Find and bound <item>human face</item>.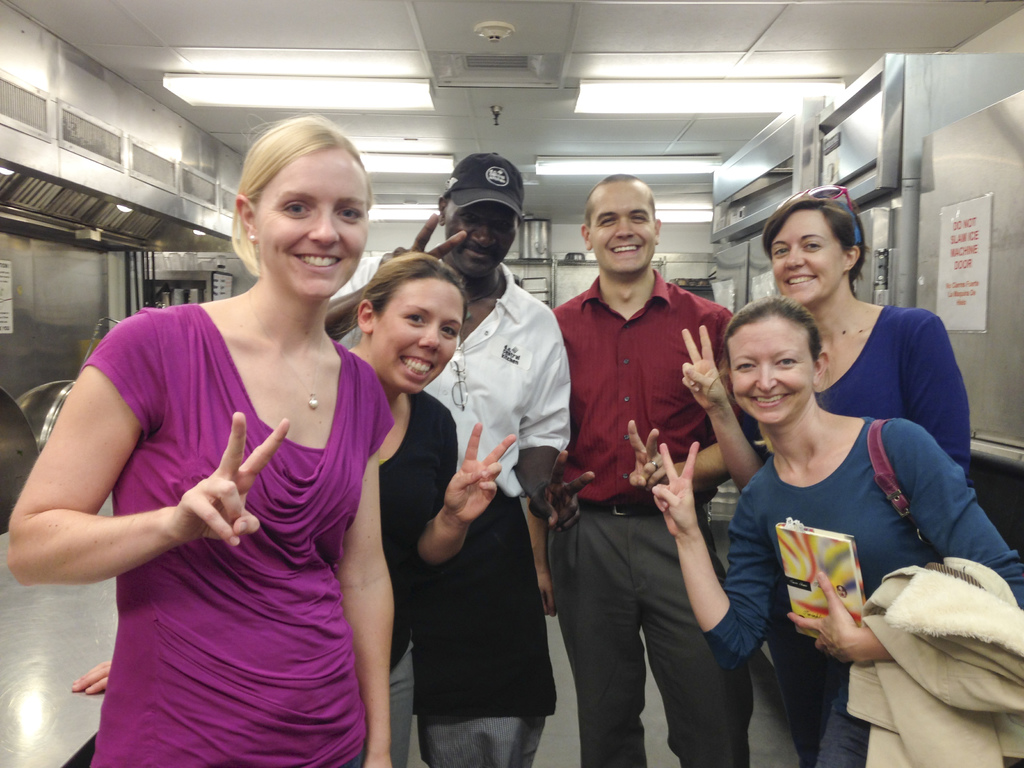
Bound: select_region(448, 200, 519, 286).
